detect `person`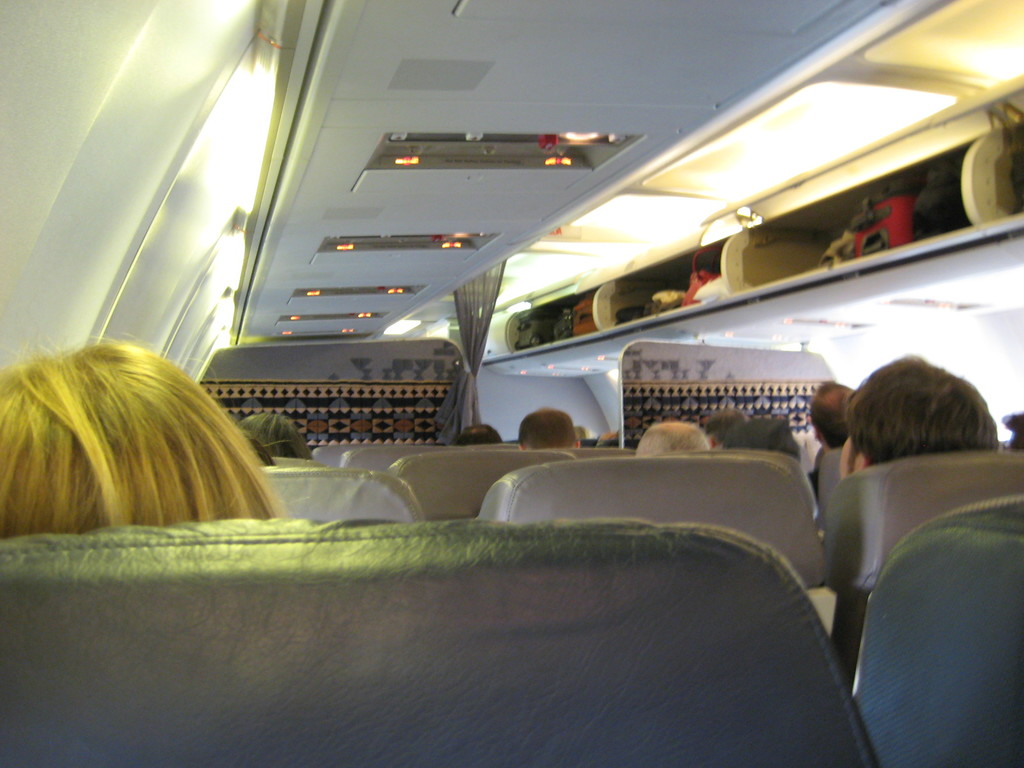
locate(591, 423, 620, 451)
